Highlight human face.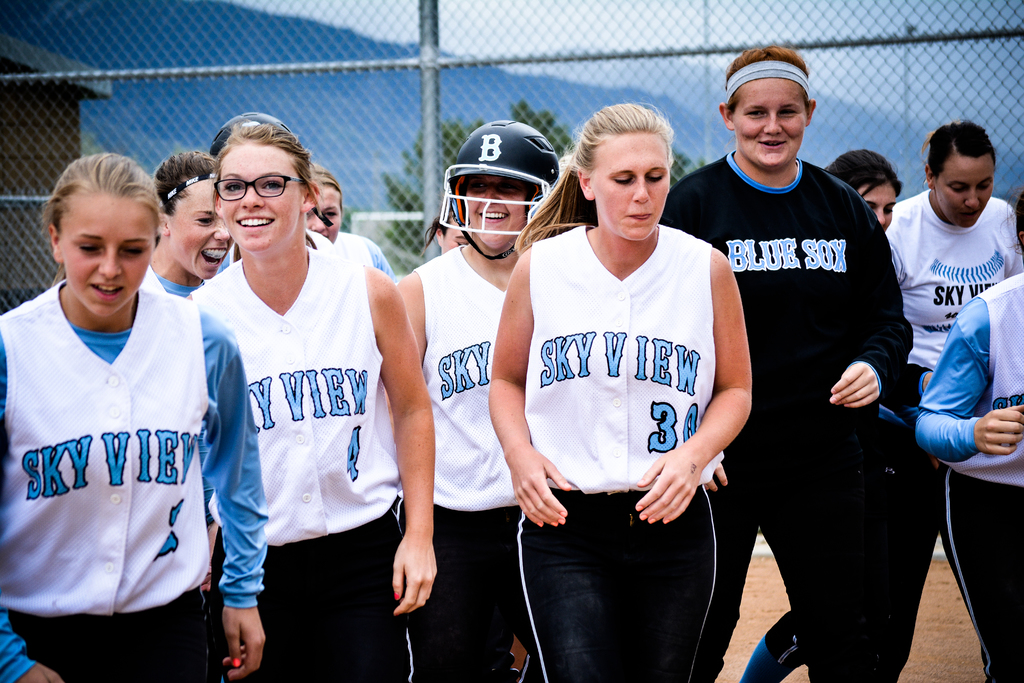
Highlighted region: x1=931, y1=159, x2=986, y2=218.
